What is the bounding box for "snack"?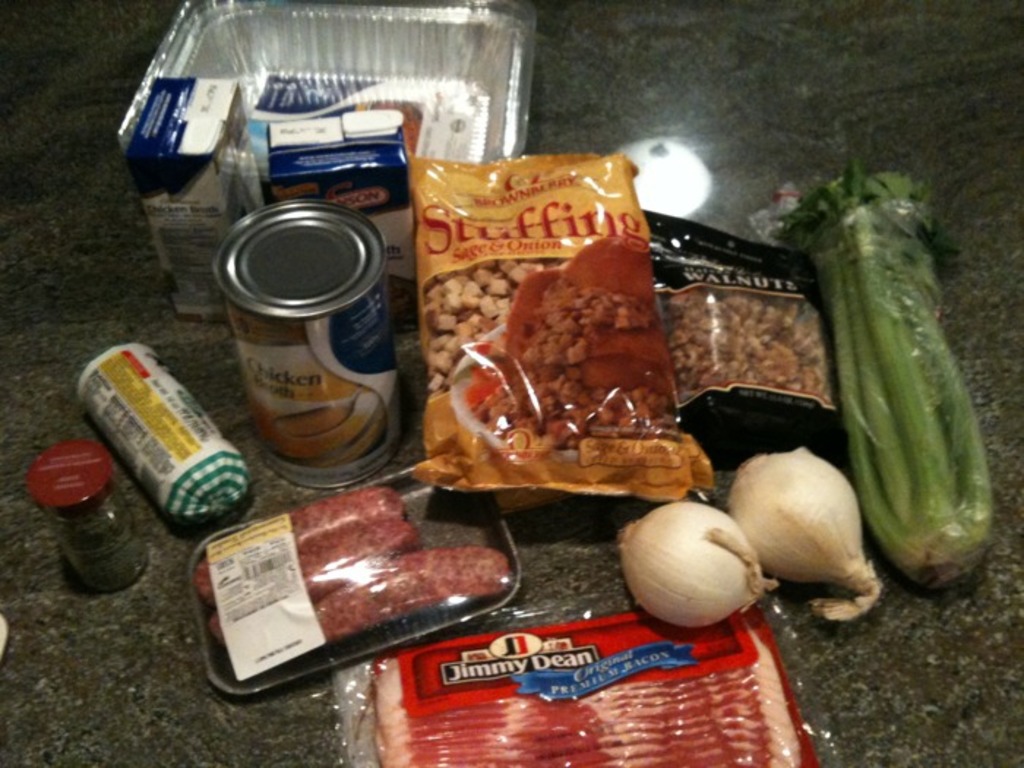
select_region(392, 155, 688, 497).
